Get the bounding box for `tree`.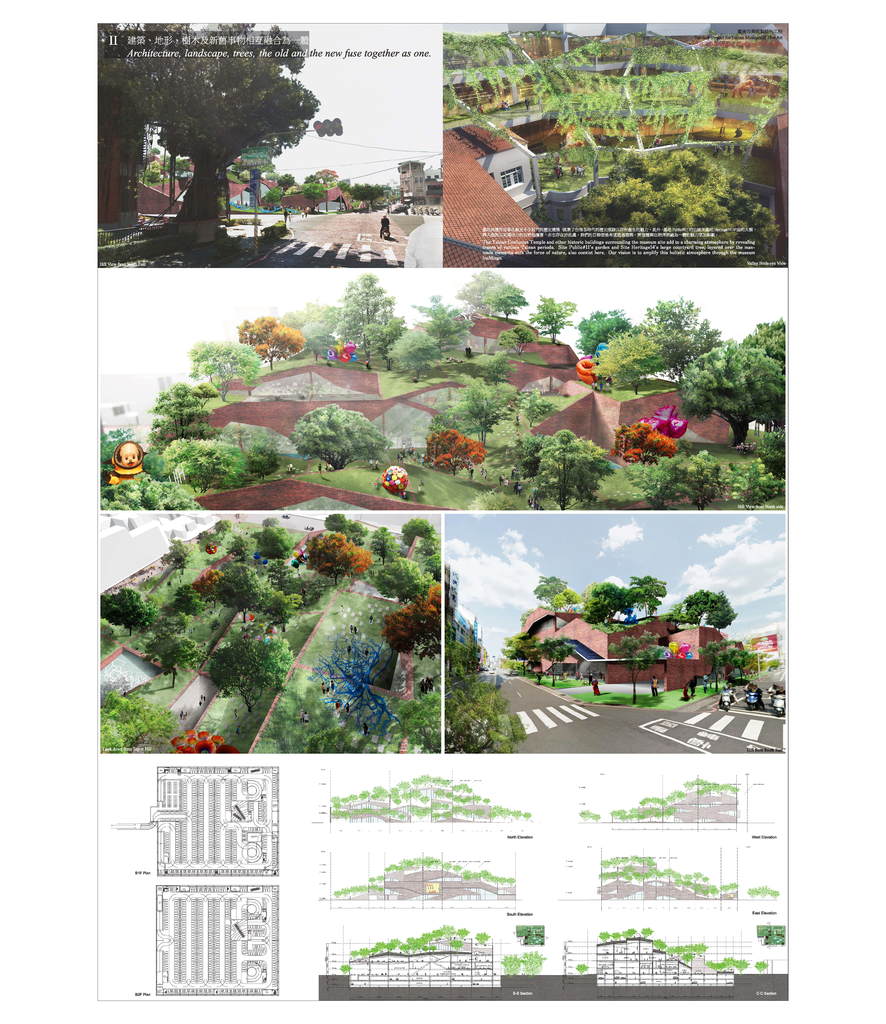
x1=568 y1=144 x2=782 y2=266.
